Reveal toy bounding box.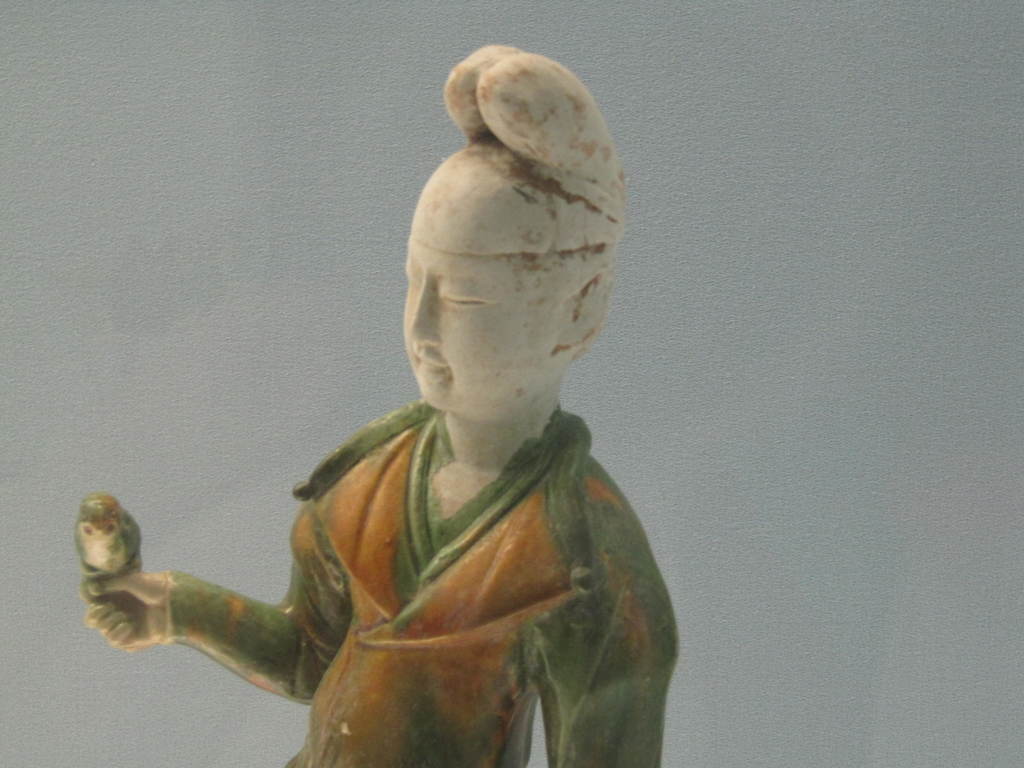
Revealed: (53,49,687,767).
